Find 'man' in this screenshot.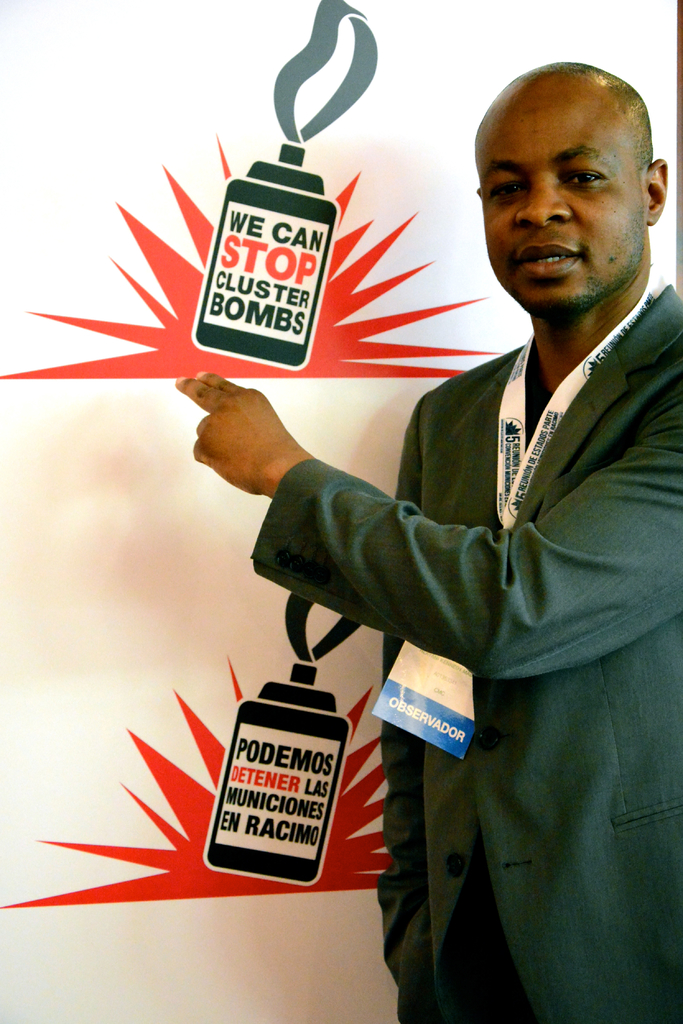
The bounding box for 'man' is (left=248, top=80, right=680, bottom=980).
